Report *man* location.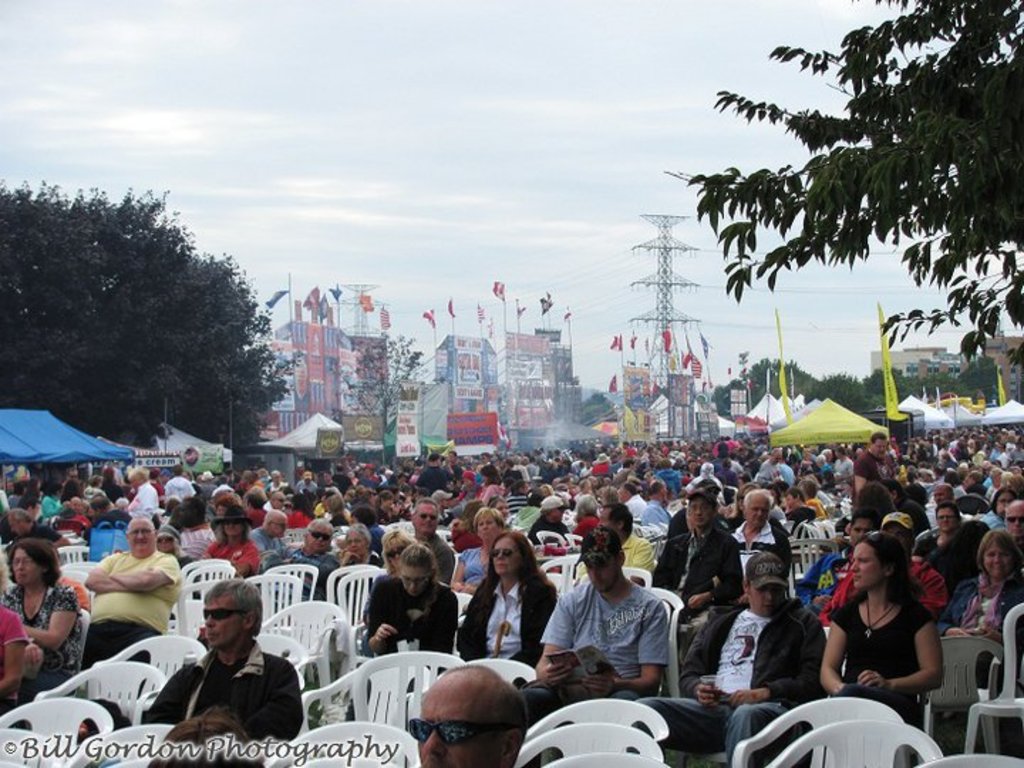
Report: 159,462,191,496.
